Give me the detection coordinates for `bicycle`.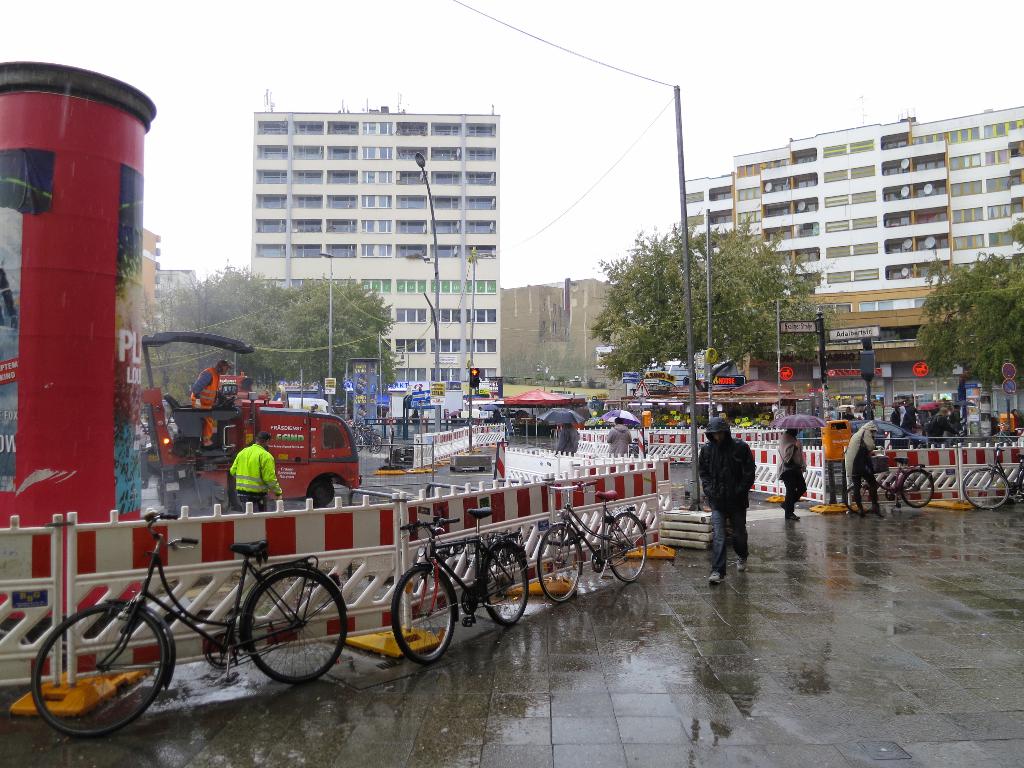
(387,505,530,663).
